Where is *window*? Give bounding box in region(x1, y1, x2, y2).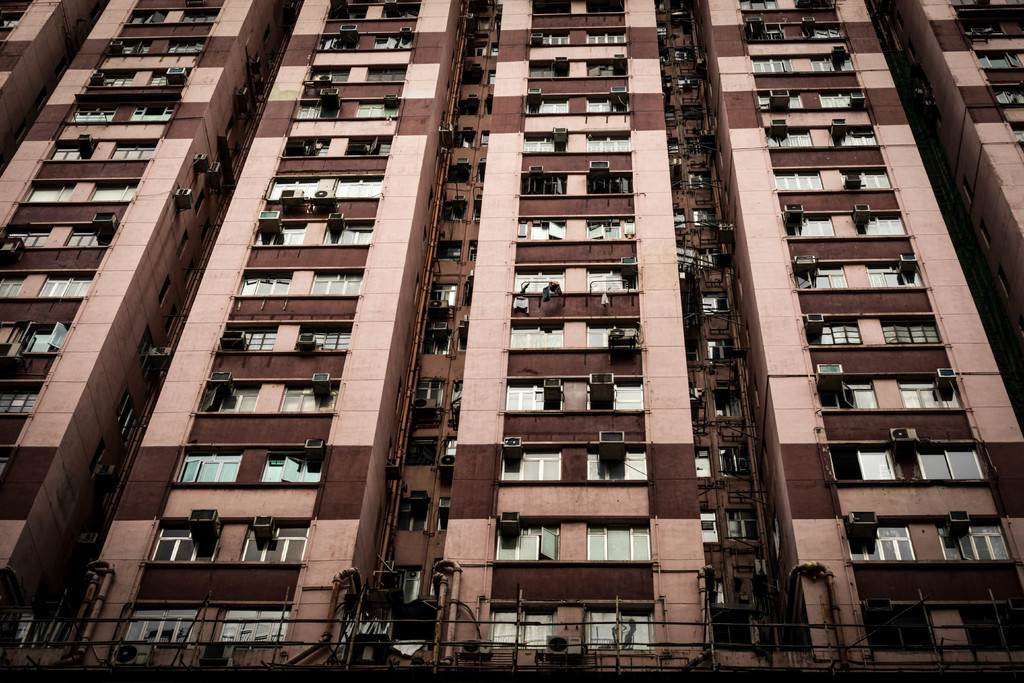
region(124, 9, 223, 21).
